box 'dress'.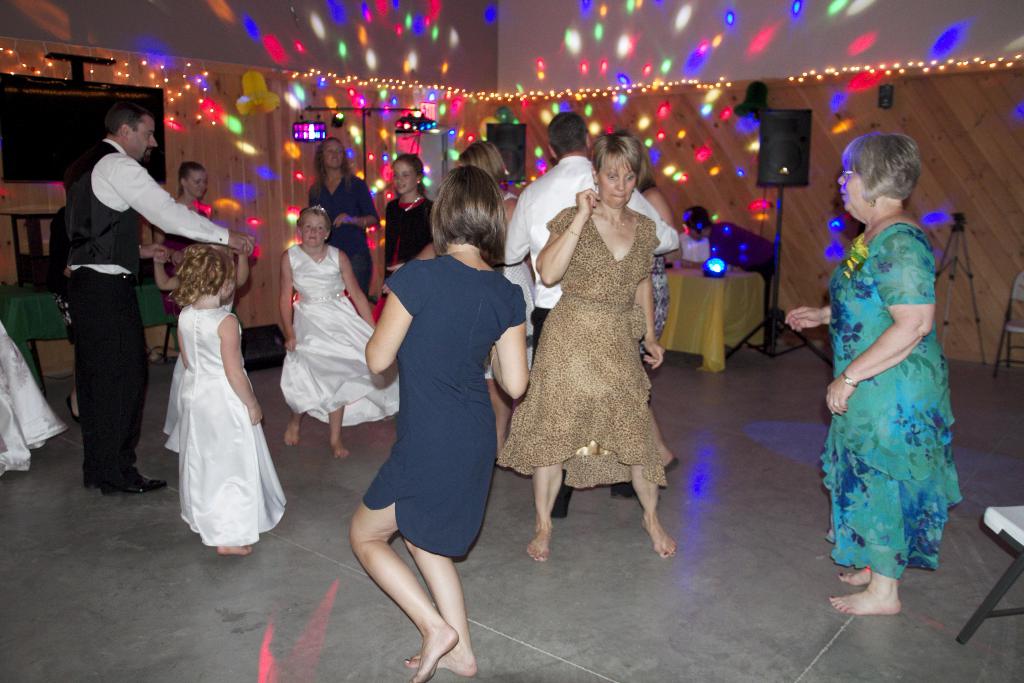
locate(163, 202, 219, 331).
